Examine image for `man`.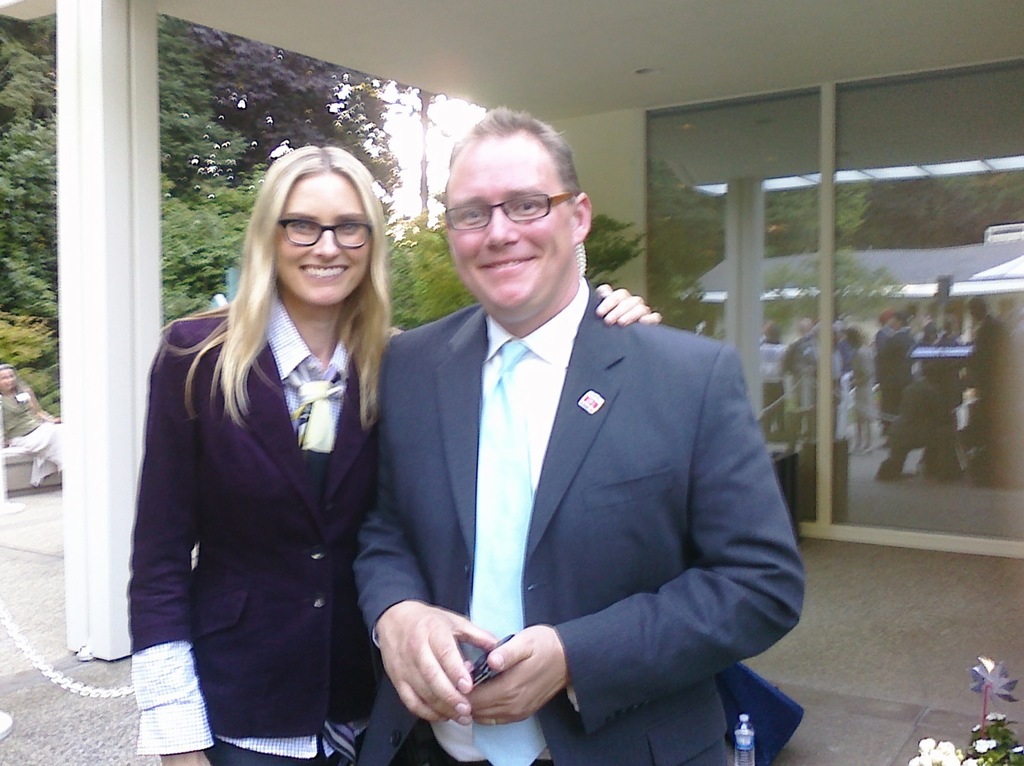
Examination result: box(351, 103, 806, 765).
